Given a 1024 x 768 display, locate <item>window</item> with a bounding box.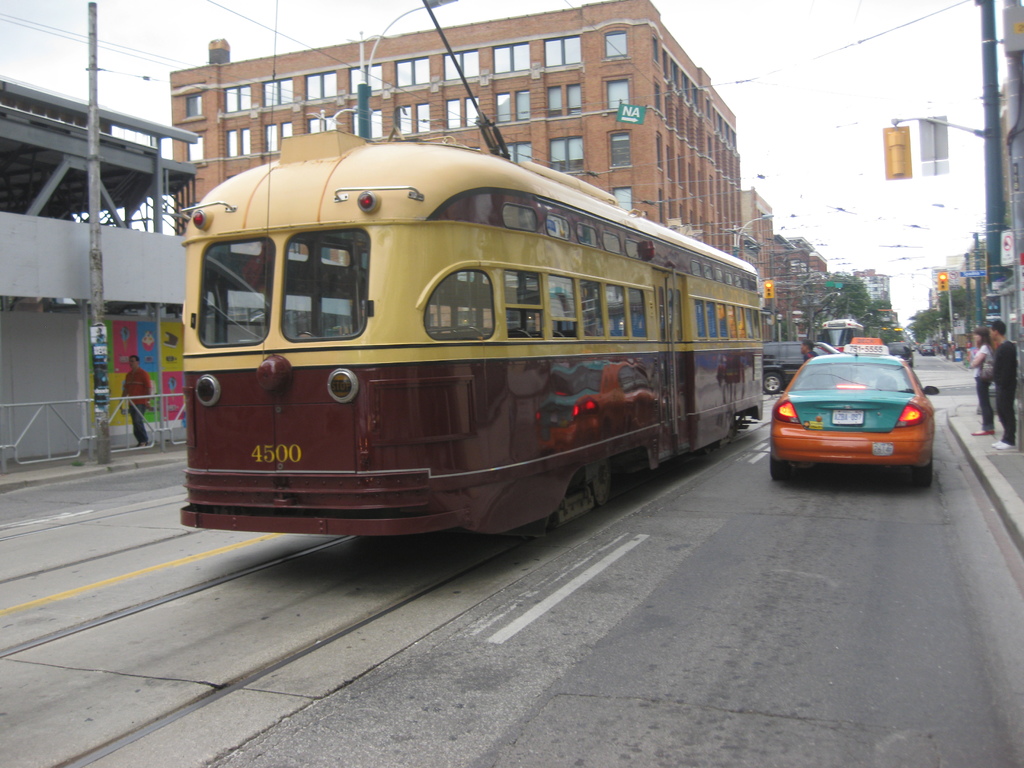
Located: [left=389, top=56, right=431, bottom=83].
